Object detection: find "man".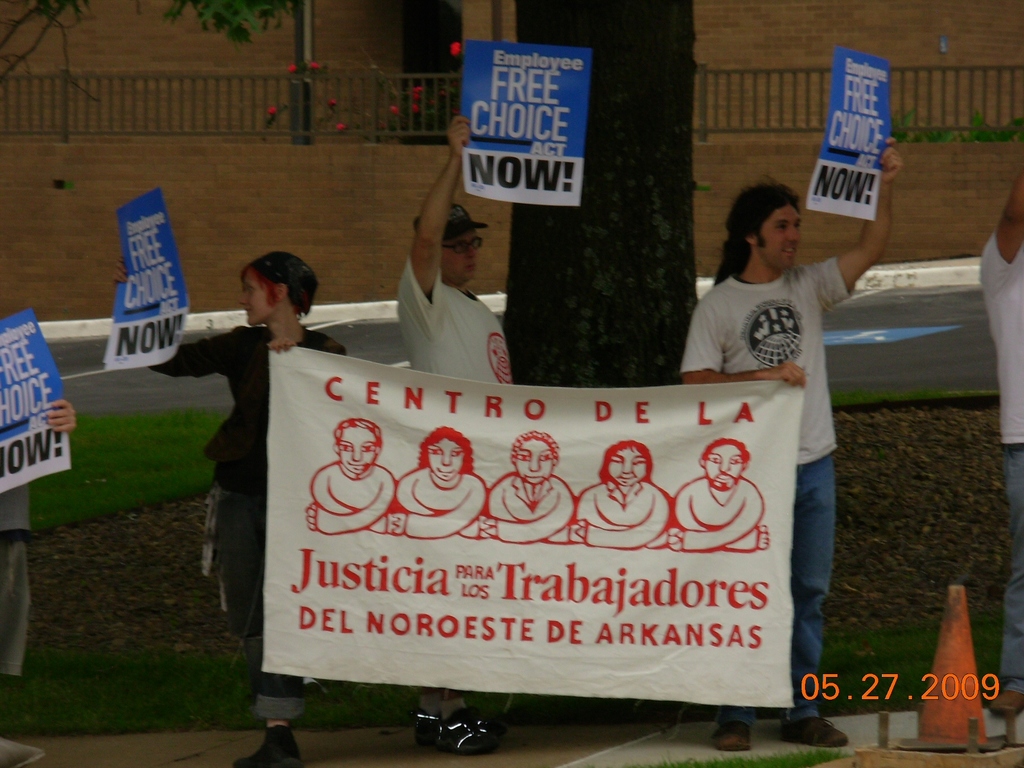
BBox(395, 112, 514, 756).
